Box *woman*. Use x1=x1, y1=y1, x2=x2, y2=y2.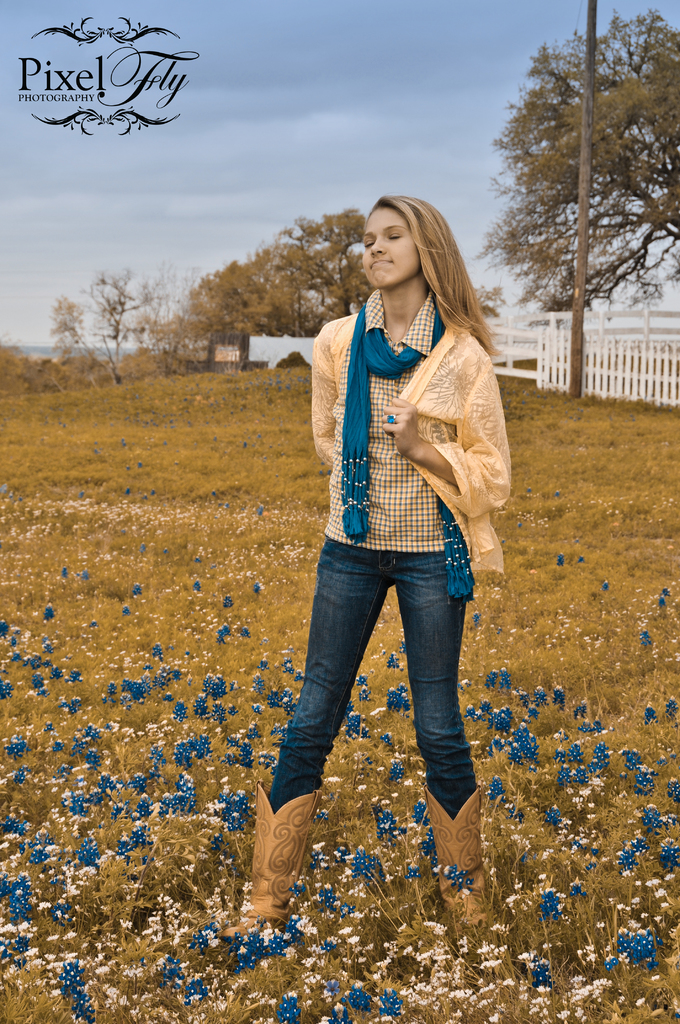
x1=264, y1=180, x2=522, y2=912.
